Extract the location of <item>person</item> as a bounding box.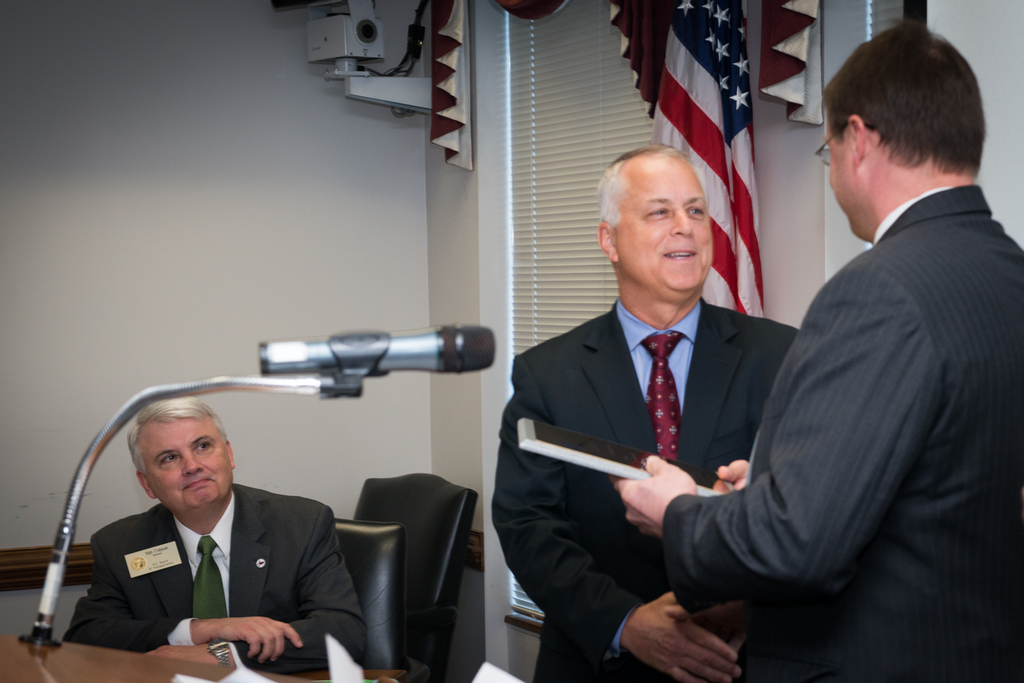
BBox(616, 26, 1023, 682).
